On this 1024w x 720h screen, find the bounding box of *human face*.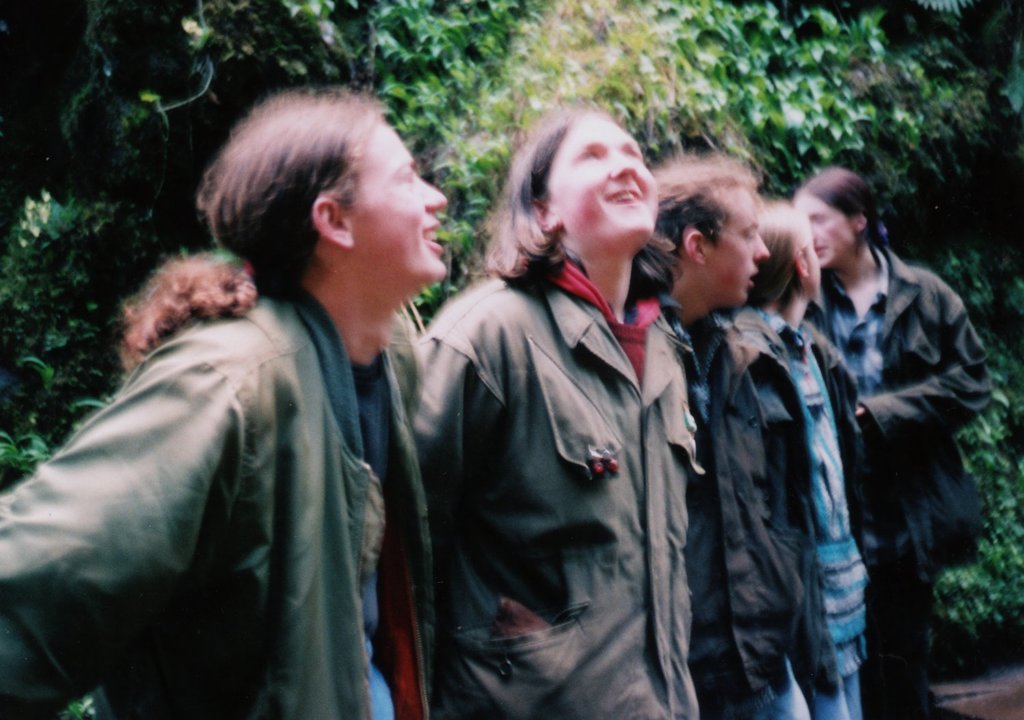
Bounding box: (345, 118, 447, 285).
